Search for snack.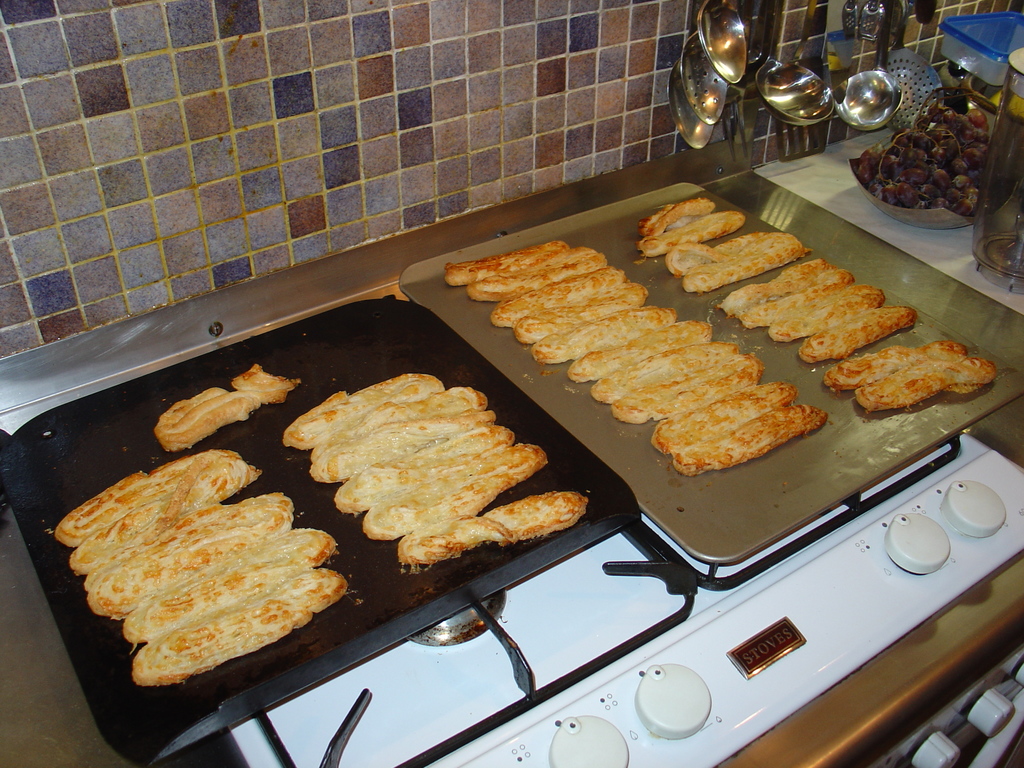
Found at x1=611, y1=352, x2=767, y2=426.
